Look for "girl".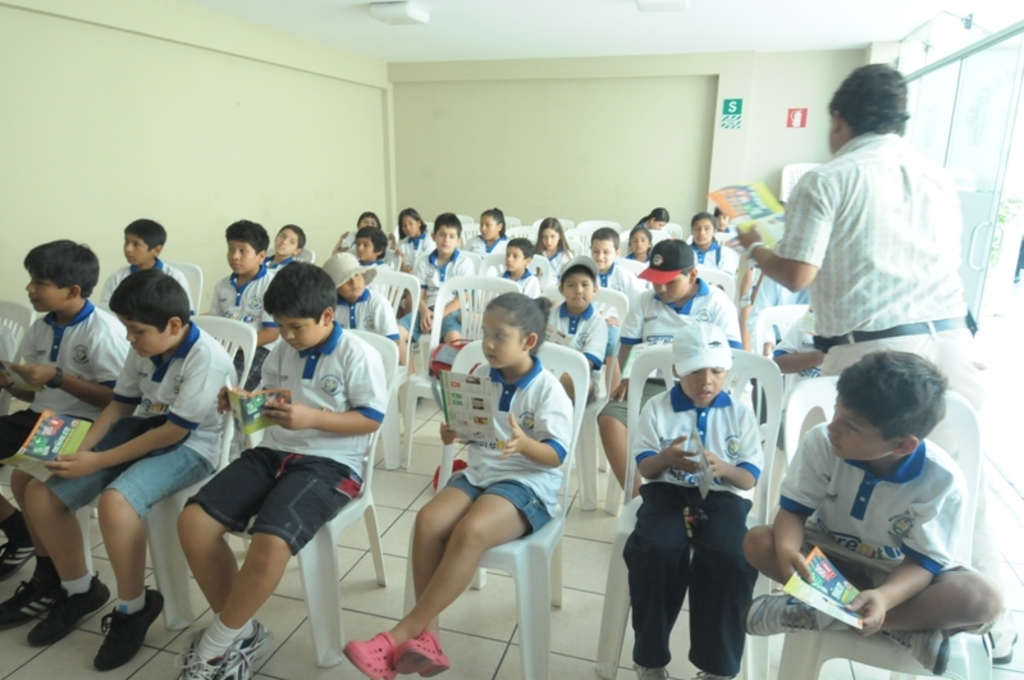
Found: <region>636, 205, 669, 231</region>.
